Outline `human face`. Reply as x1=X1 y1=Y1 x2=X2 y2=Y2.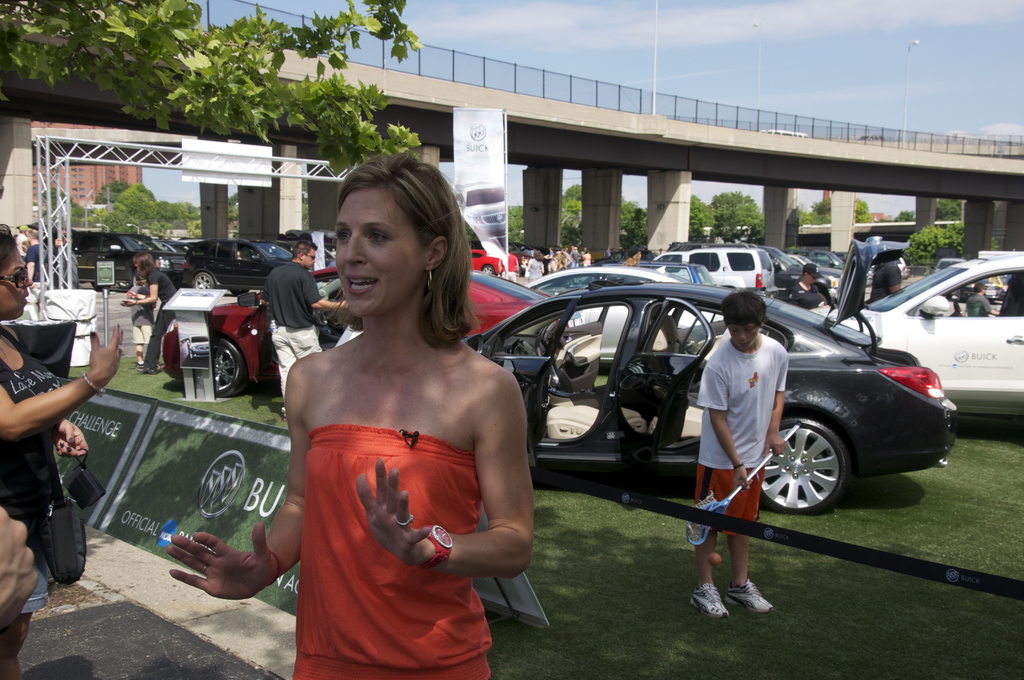
x1=331 y1=189 x2=428 y2=320.
